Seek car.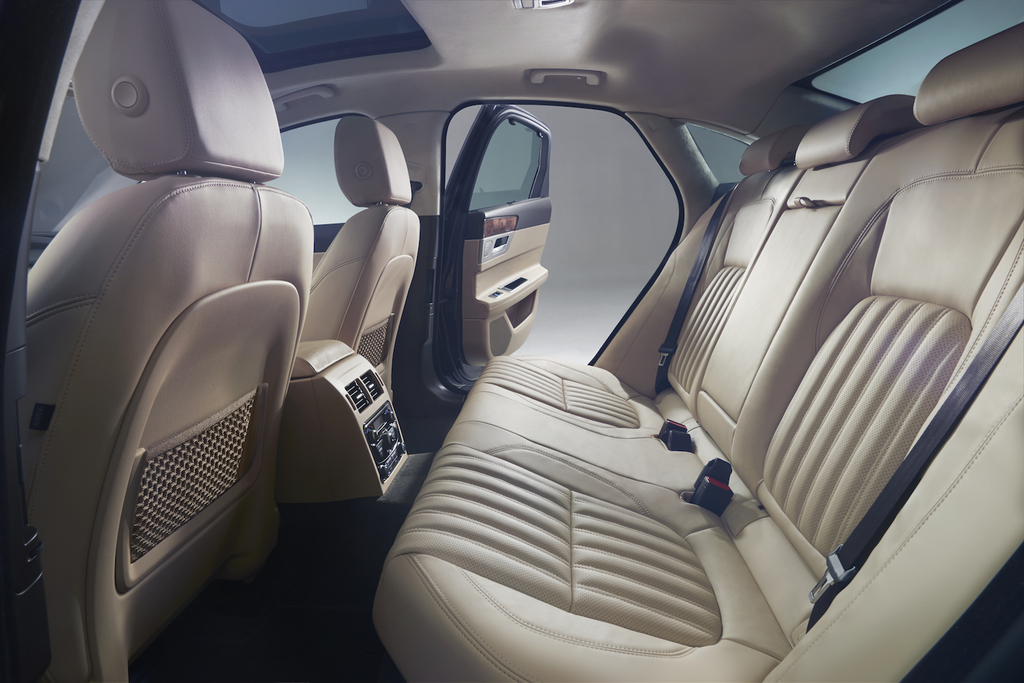
l=0, t=0, r=1023, b=682.
